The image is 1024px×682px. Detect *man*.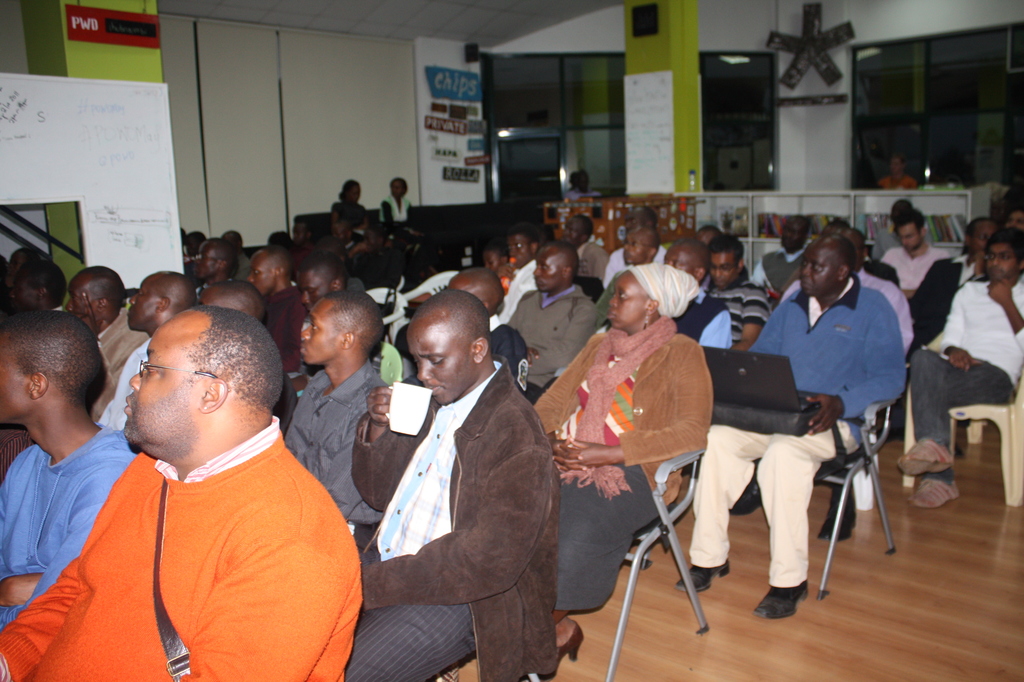
Detection: locate(678, 236, 776, 346).
